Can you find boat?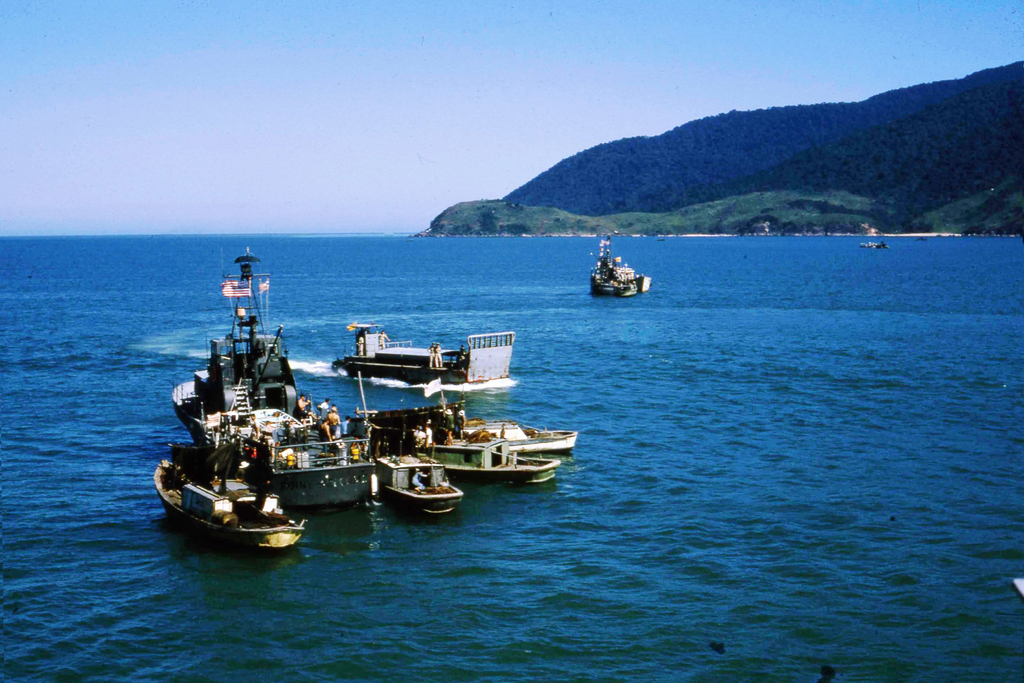
Yes, bounding box: bbox=[579, 239, 666, 302].
